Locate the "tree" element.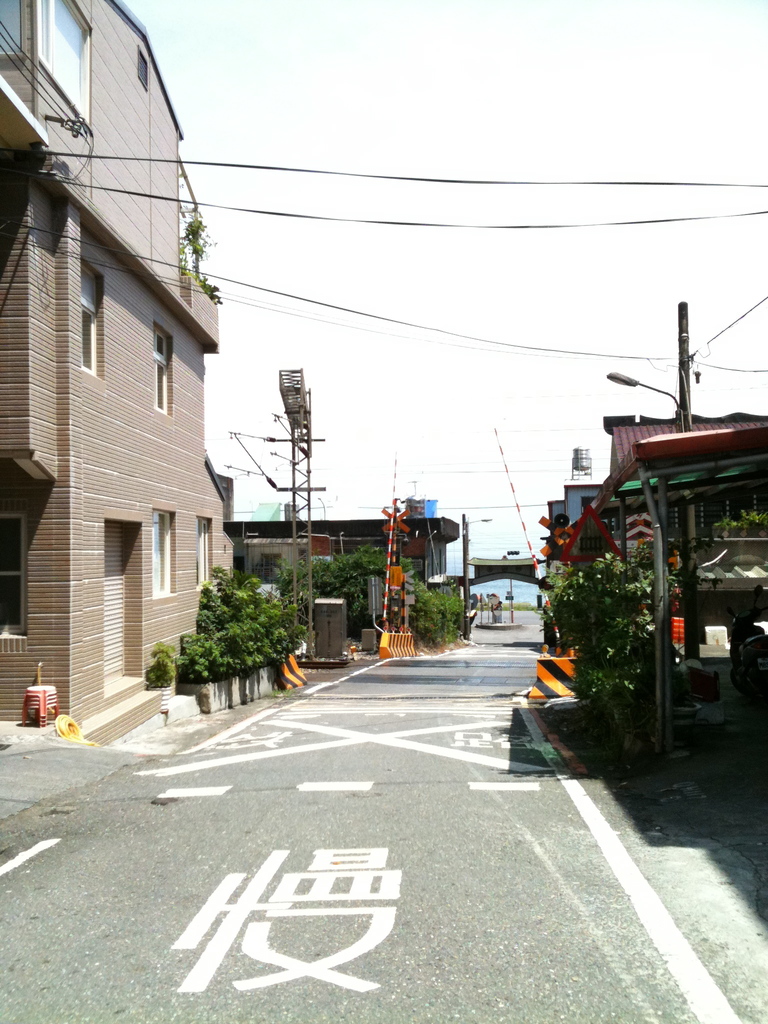
Element bbox: <box>155,552,310,693</box>.
